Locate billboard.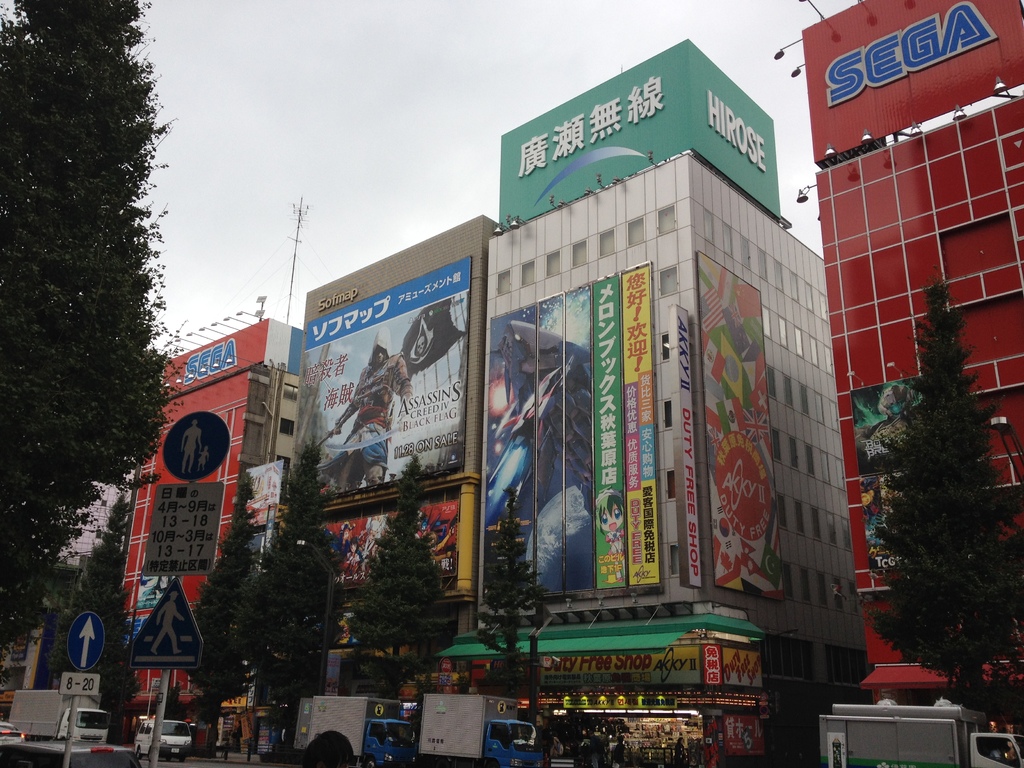
Bounding box: {"x1": 696, "y1": 260, "x2": 777, "y2": 588}.
